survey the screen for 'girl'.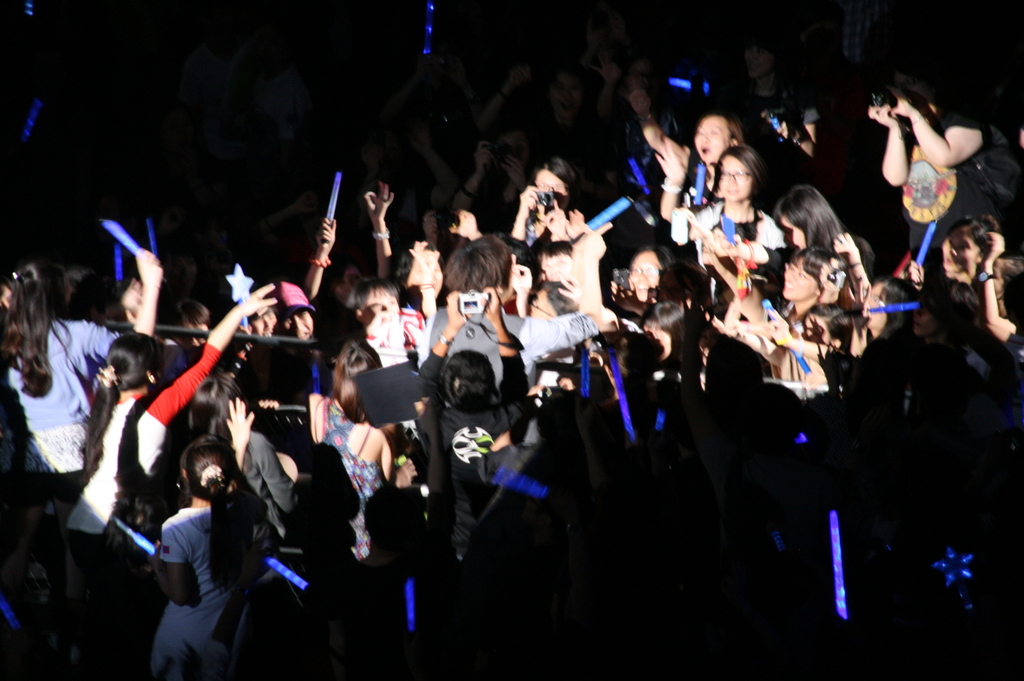
Survey found: x1=942 y1=212 x2=1023 y2=317.
